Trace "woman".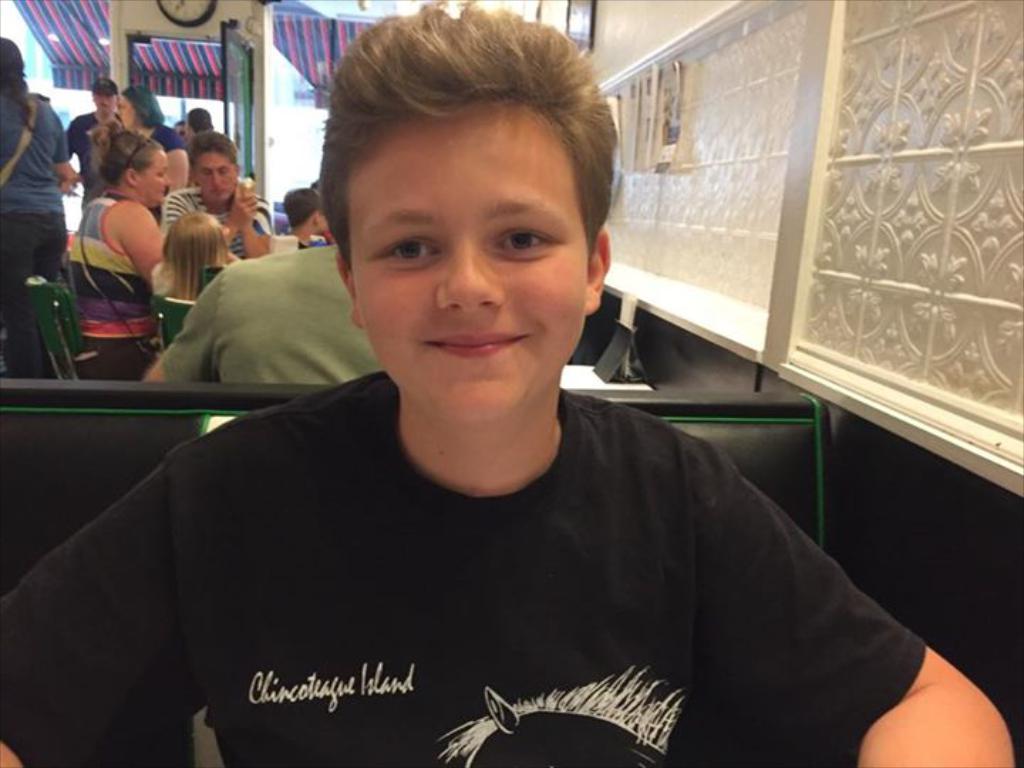
Traced to Rect(88, 60, 188, 203).
